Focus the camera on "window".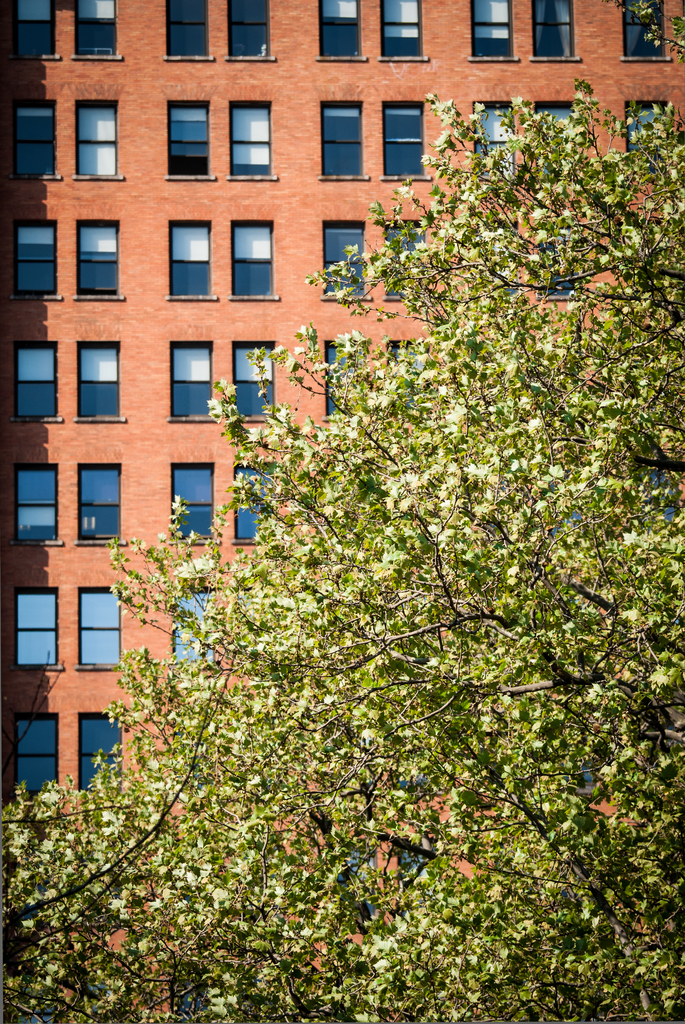
Focus region: [226,100,281,177].
